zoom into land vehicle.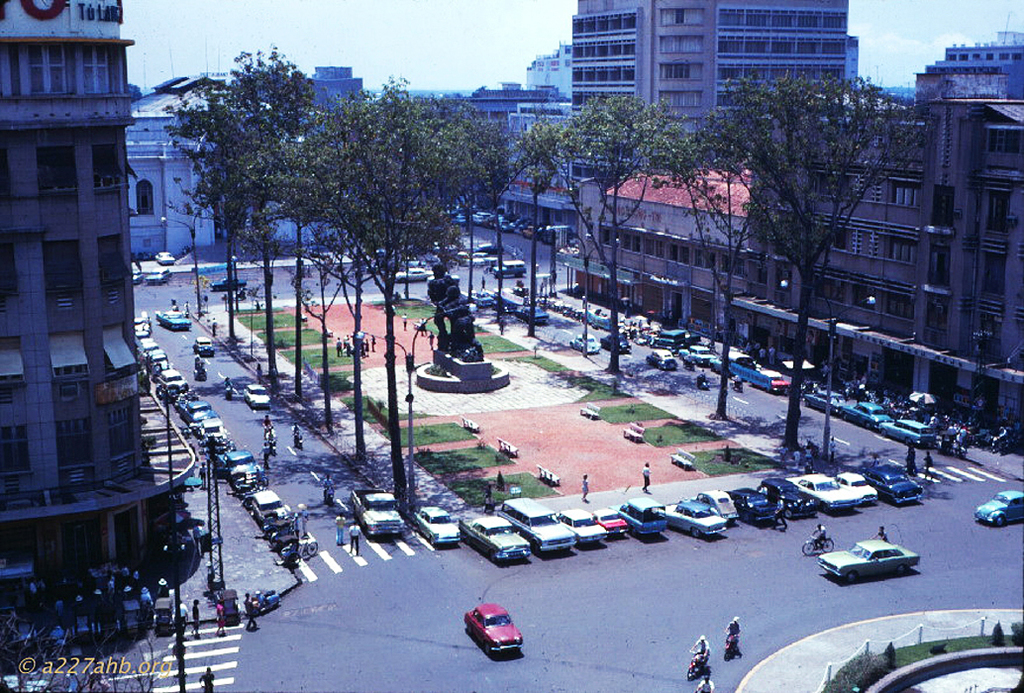
Zoom target: (left=241, top=380, right=273, bottom=411).
